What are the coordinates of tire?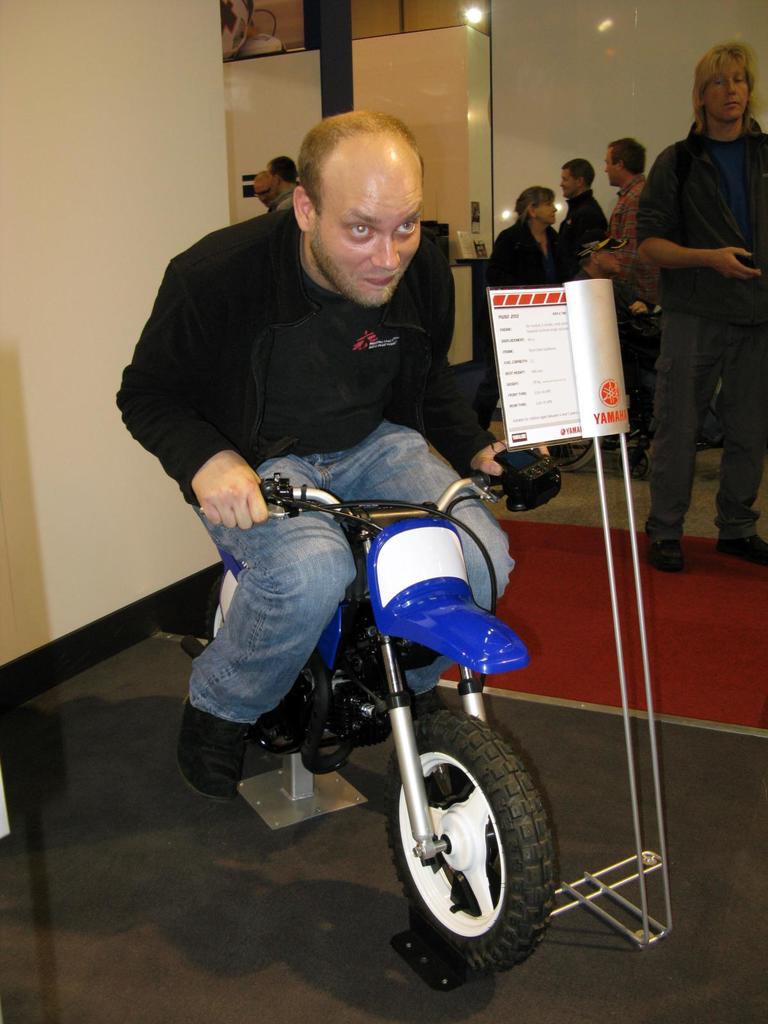
rect(202, 591, 314, 751).
